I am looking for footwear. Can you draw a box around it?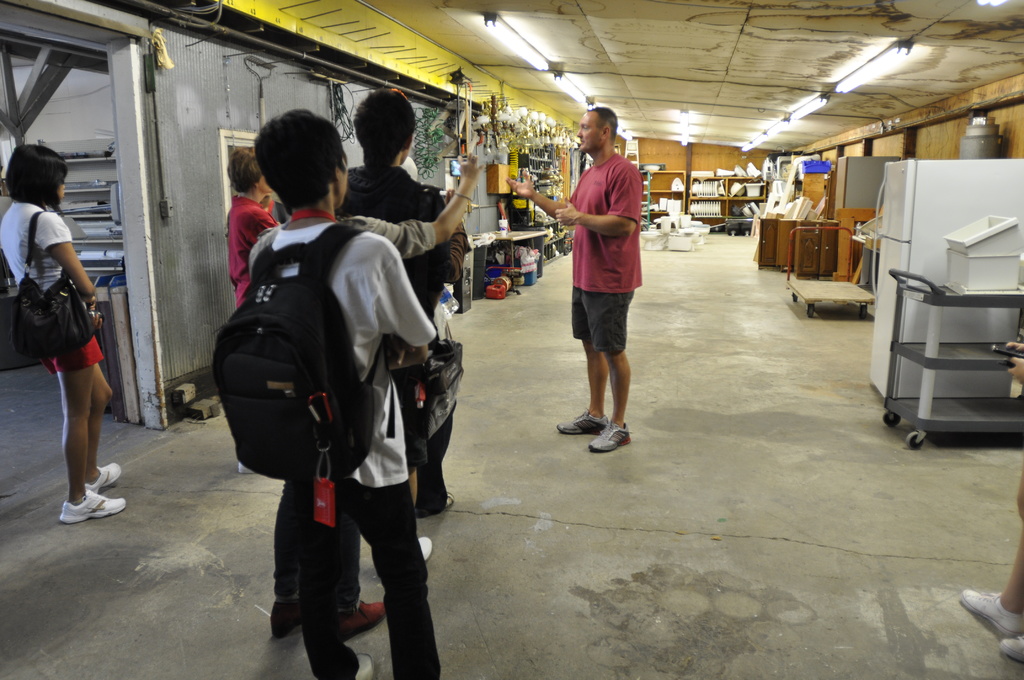
Sure, the bounding box is 419 531 449 563.
